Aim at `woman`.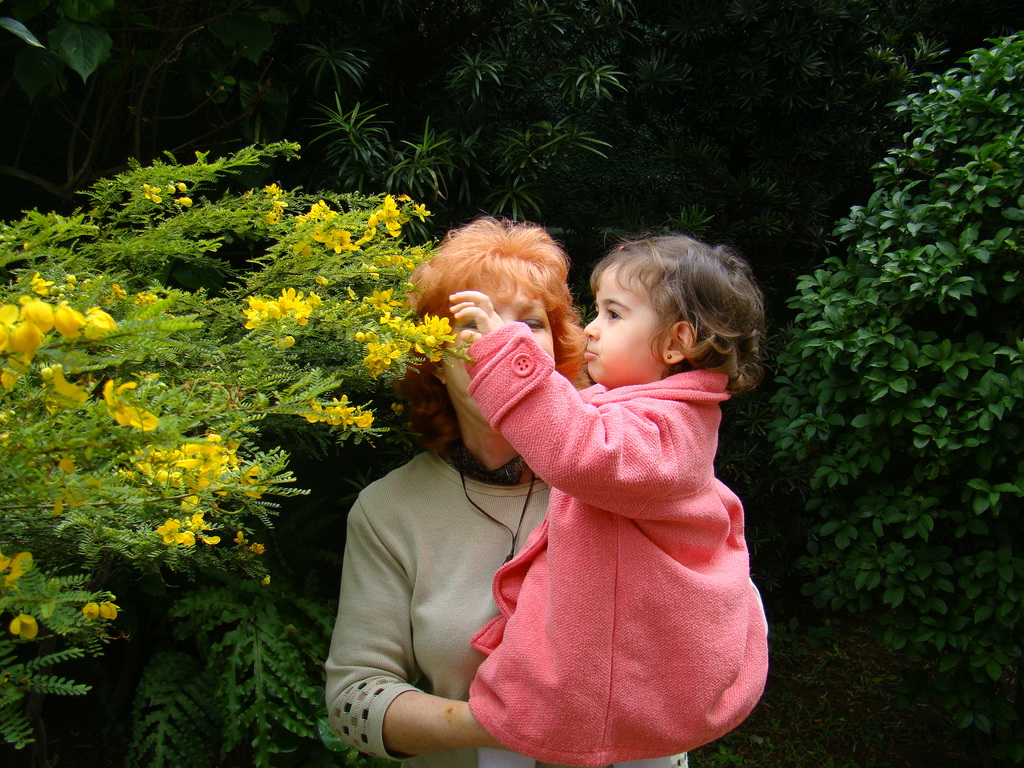
Aimed at (319,213,708,767).
